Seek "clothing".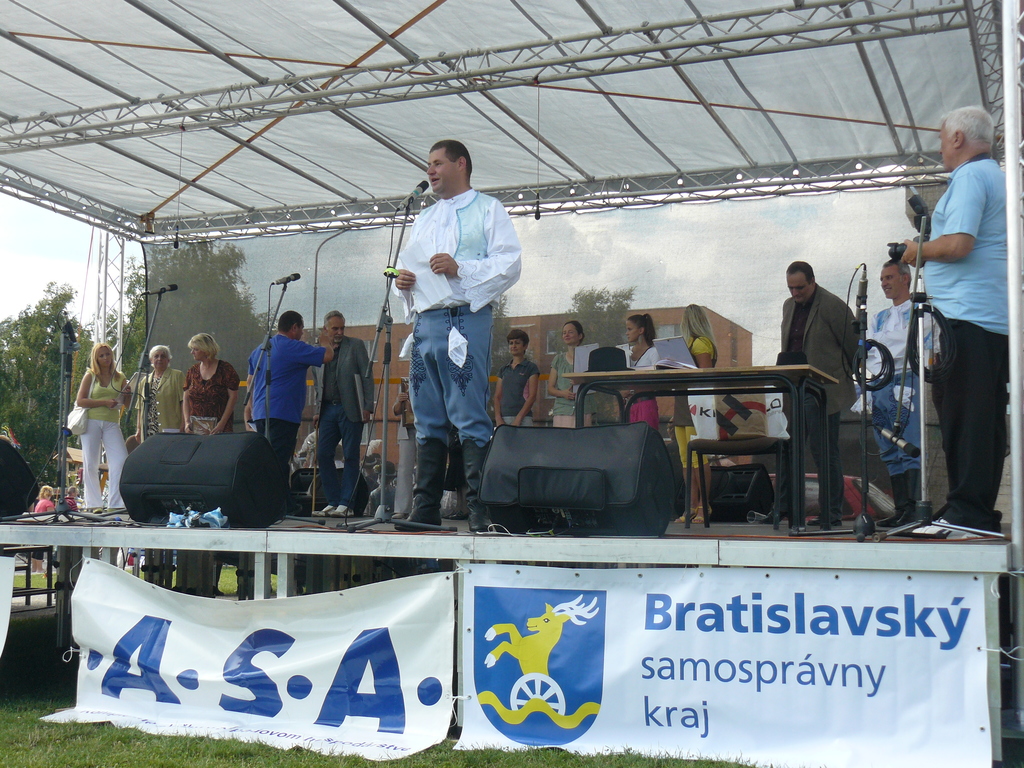
(673,331,719,468).
